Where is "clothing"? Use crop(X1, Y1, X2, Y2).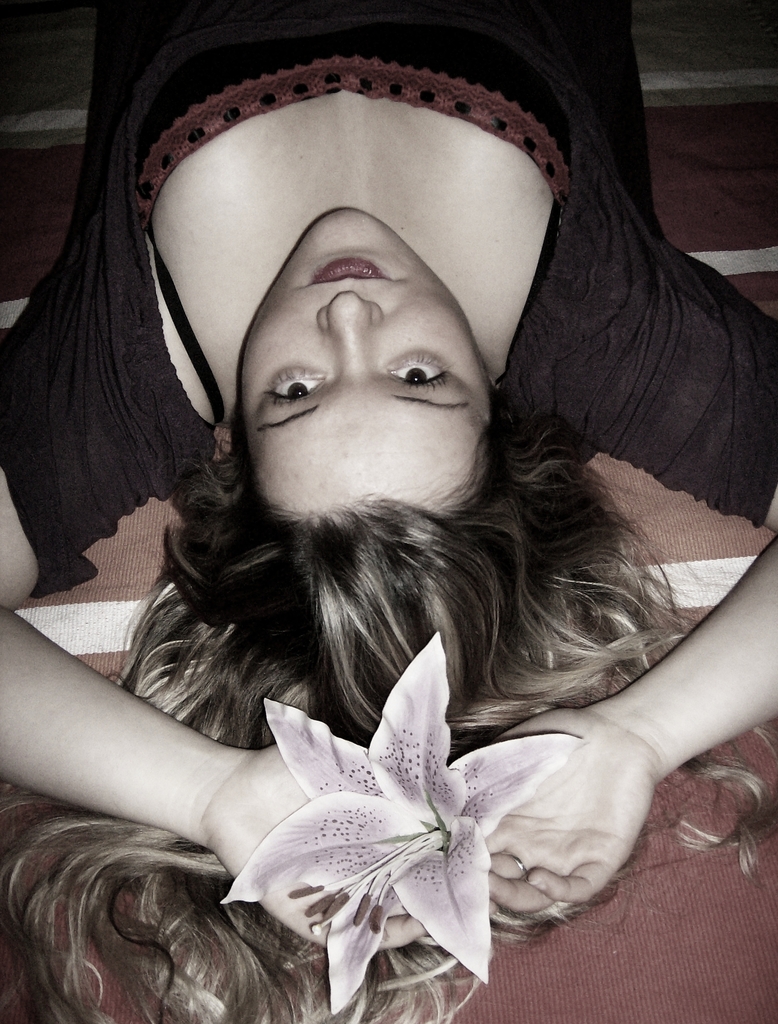
crop(0, 0, 777, 588).
